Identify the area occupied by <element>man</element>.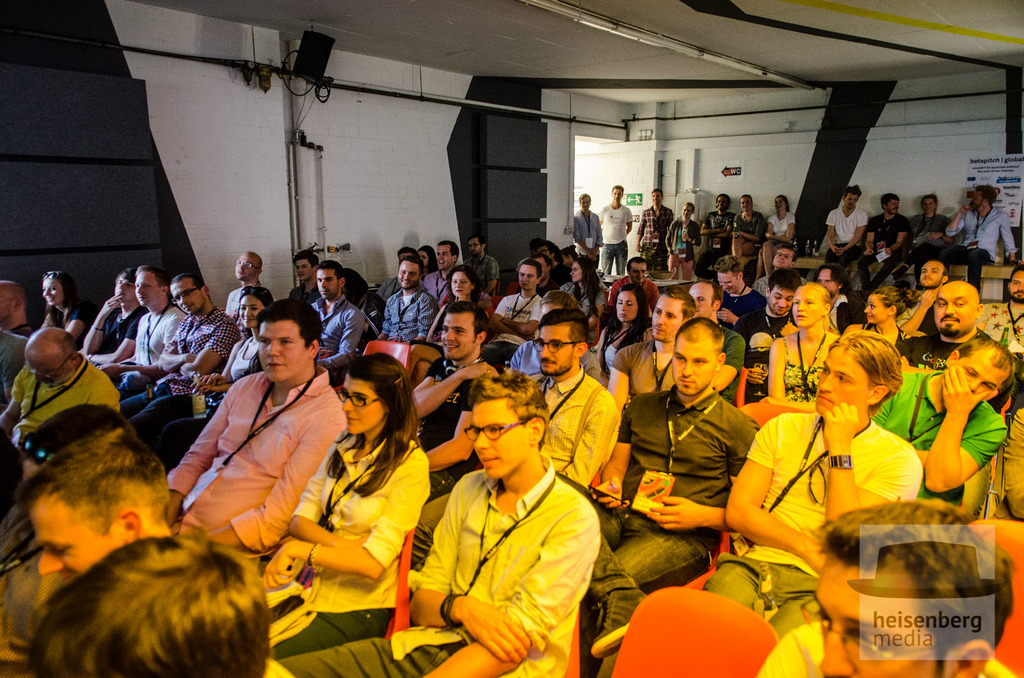
Area: [left=563, top=315, right=759, bottom=655].
